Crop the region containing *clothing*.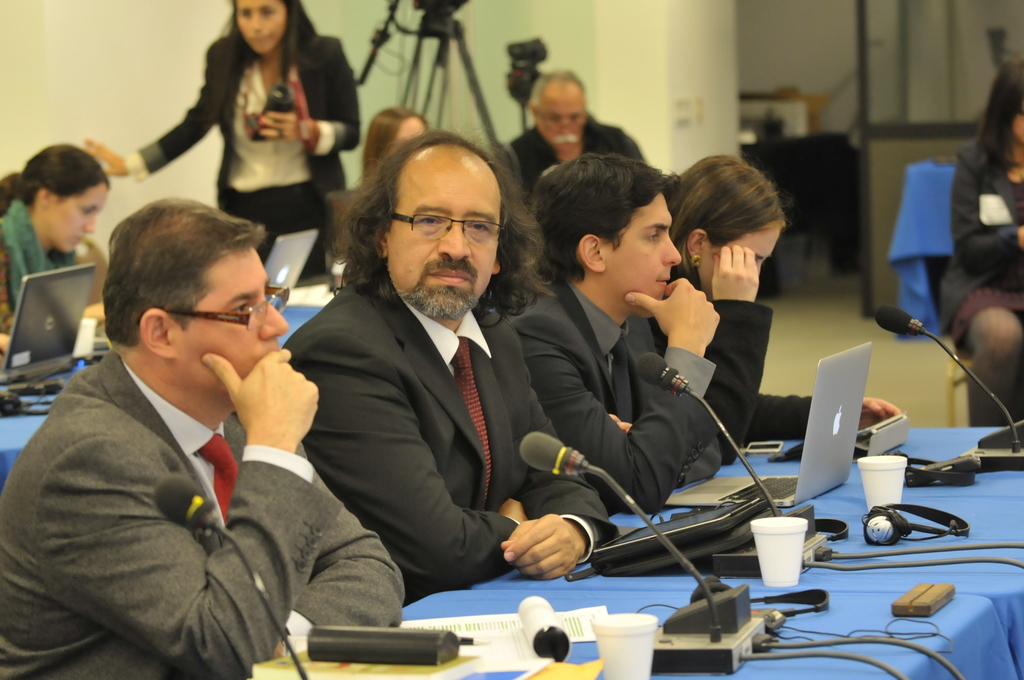
Crop region: box(506, 277, 721, 524).
